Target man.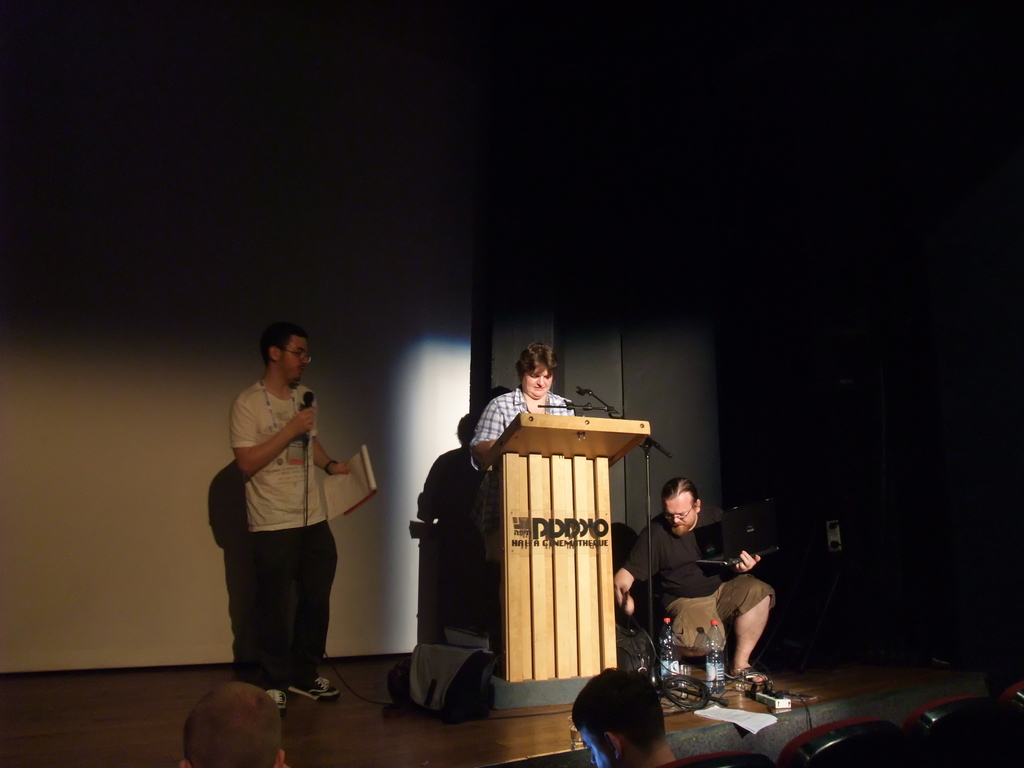
Target region: left=463, top=343, right=571, bottom=647.
